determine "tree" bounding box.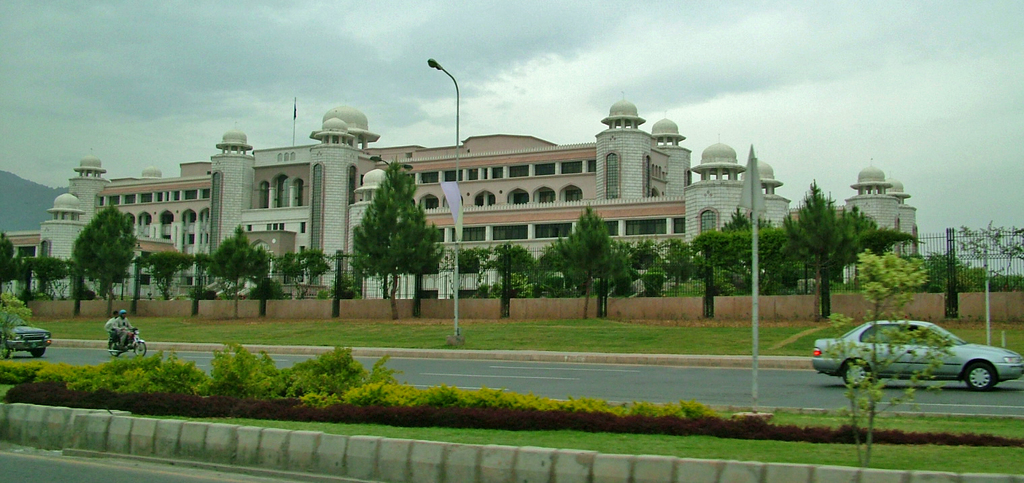
Determined: (197, 220, 271, 321).
